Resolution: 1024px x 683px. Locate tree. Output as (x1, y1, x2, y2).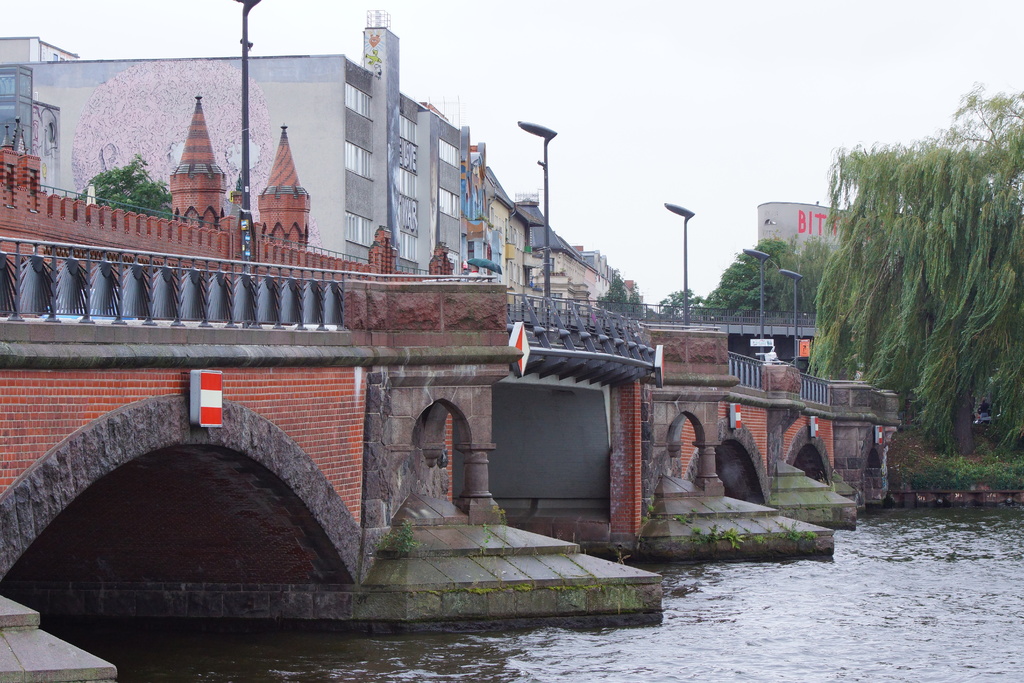
(76, 152, 172, 217).
